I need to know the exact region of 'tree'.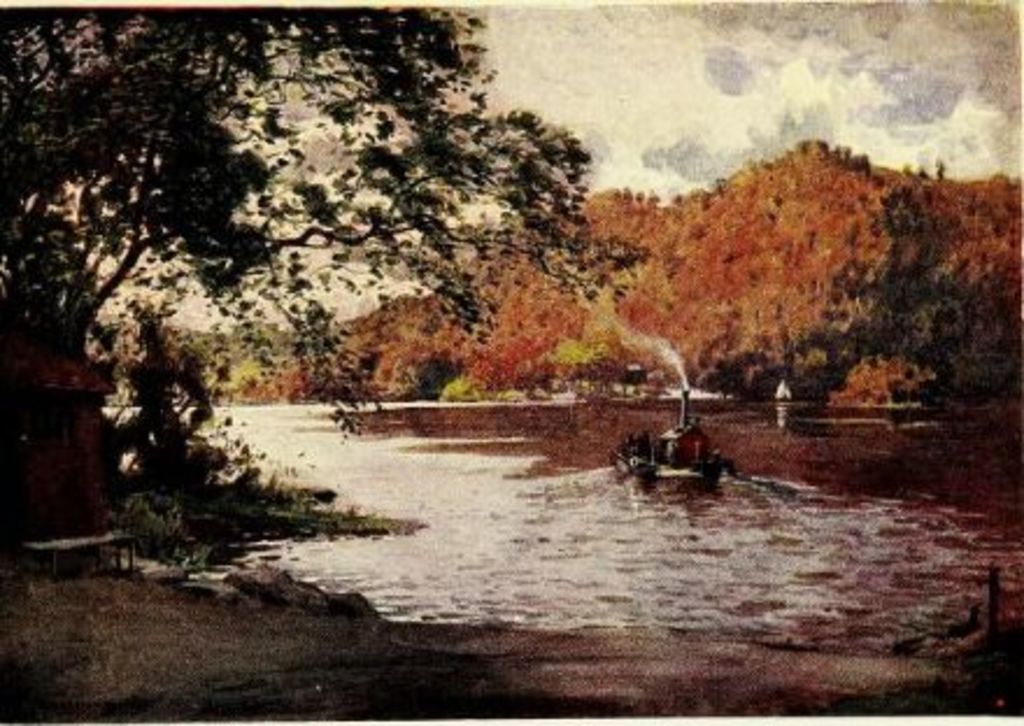
Region: (0,2,619,482).
